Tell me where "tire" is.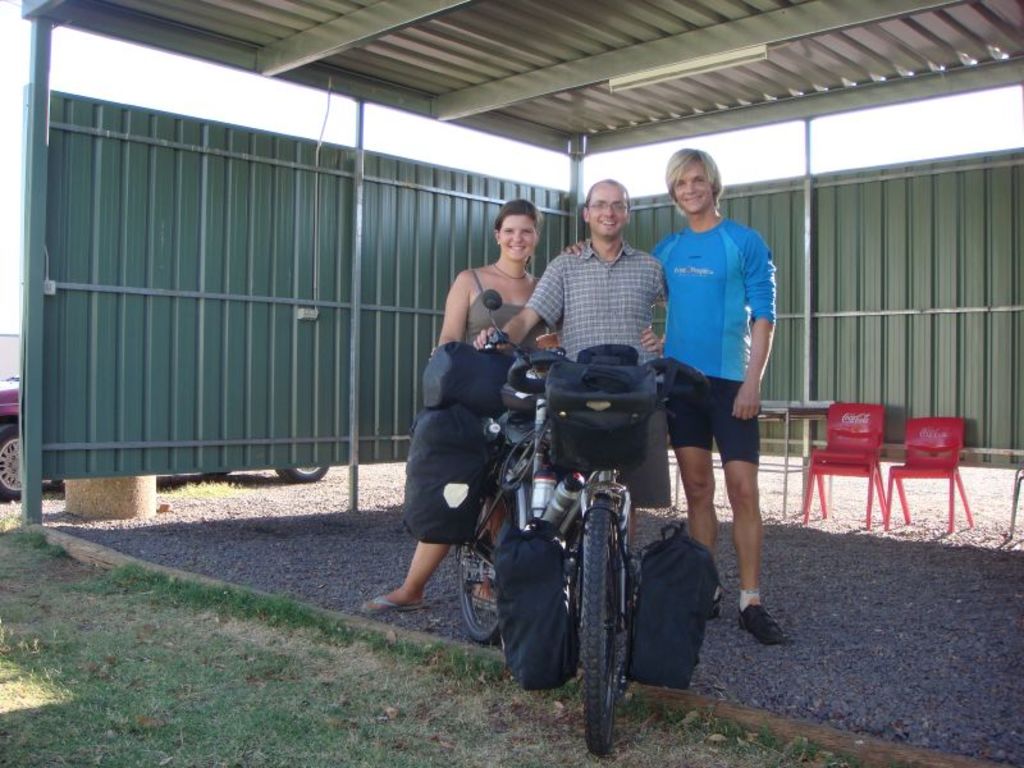
"tire" is at 549:474:660:730.
